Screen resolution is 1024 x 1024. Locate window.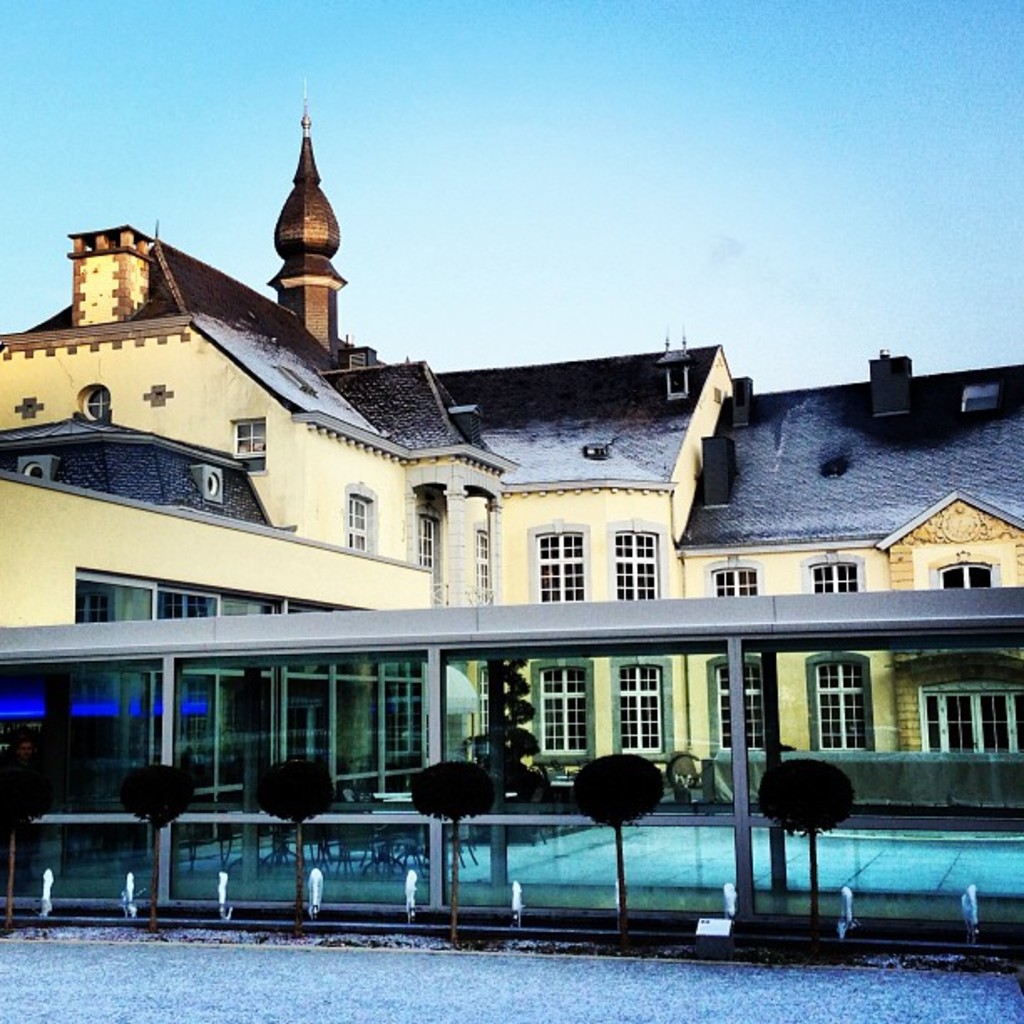
[left=701, top=562, right=766, bottom=596].
